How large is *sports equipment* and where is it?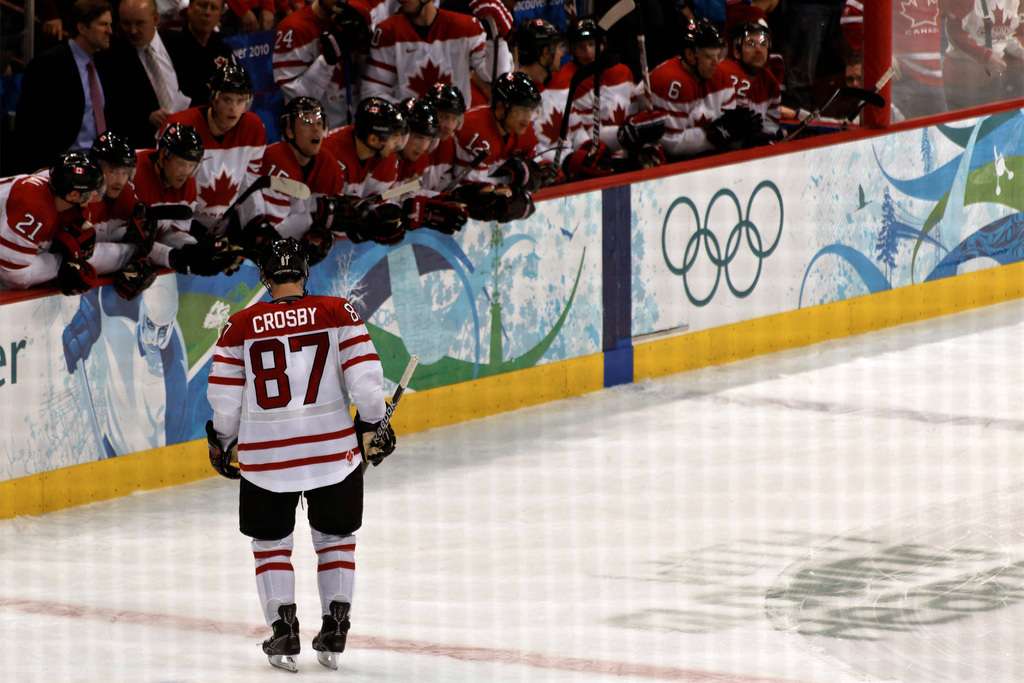
Bounding box: x1=495, y1=157, x2=541, y2=191.
